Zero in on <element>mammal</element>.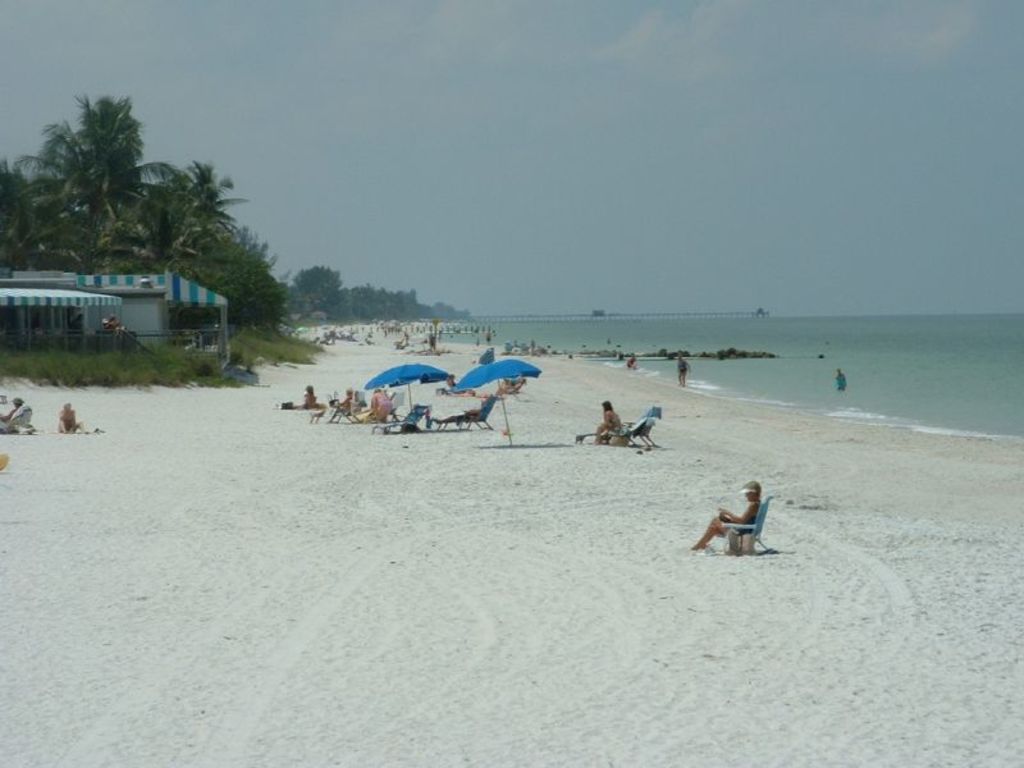
Zeroed in: bbox=[837, 370, 845, 390].
